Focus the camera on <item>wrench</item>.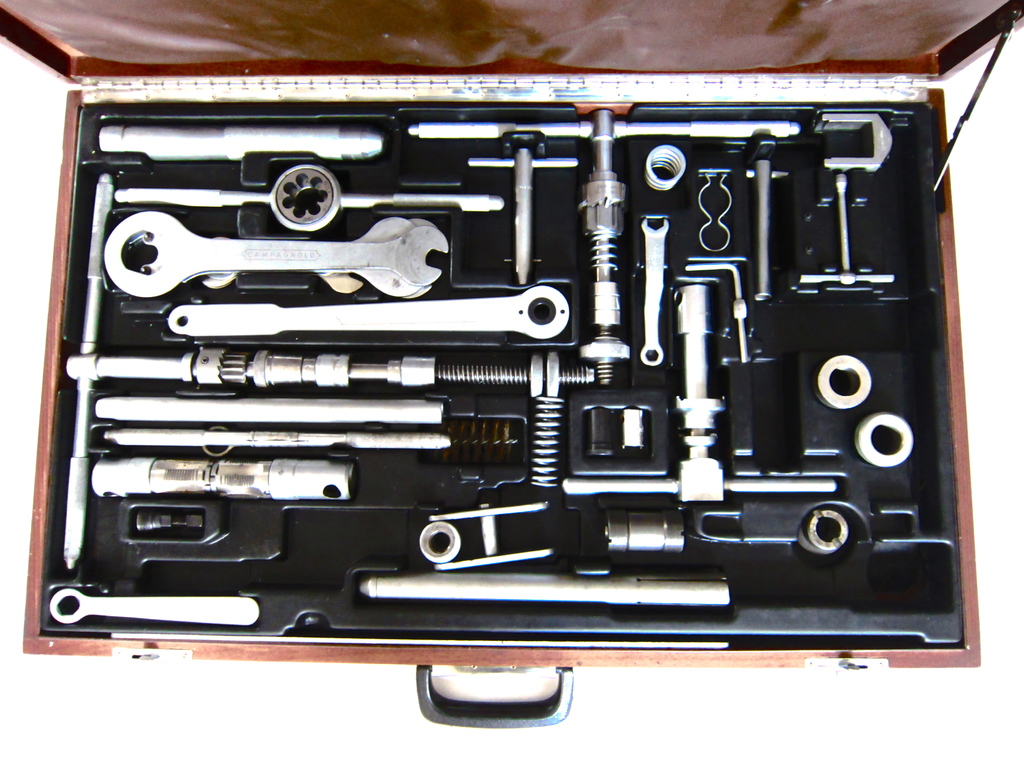
Focus region: Rect(102, 211, 463, 296).
